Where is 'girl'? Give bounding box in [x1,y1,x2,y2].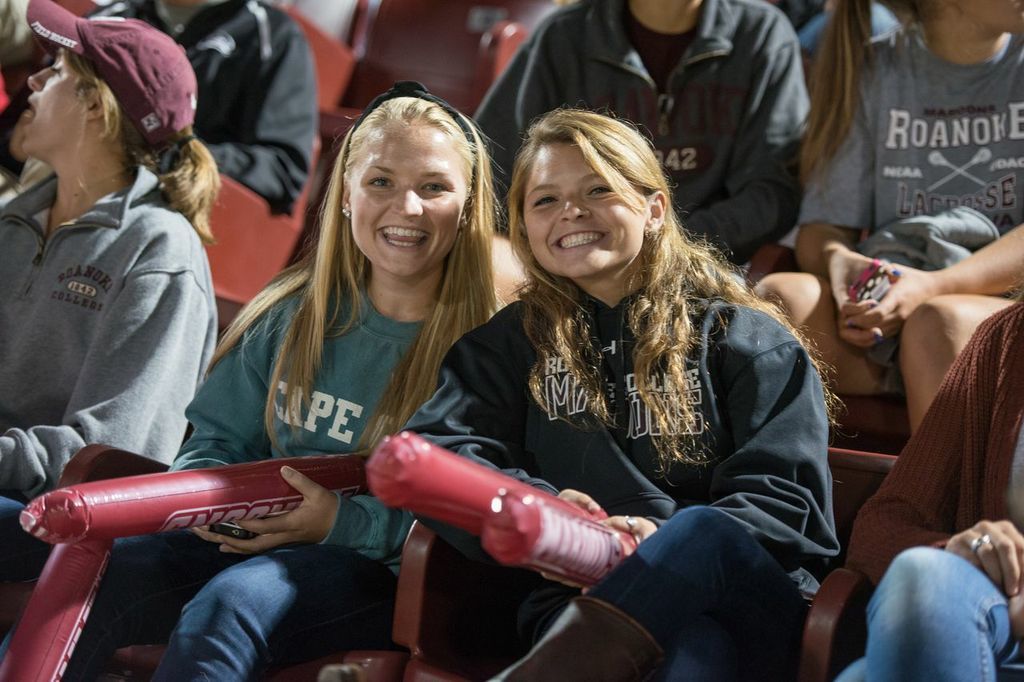
[476,0,811,261].
